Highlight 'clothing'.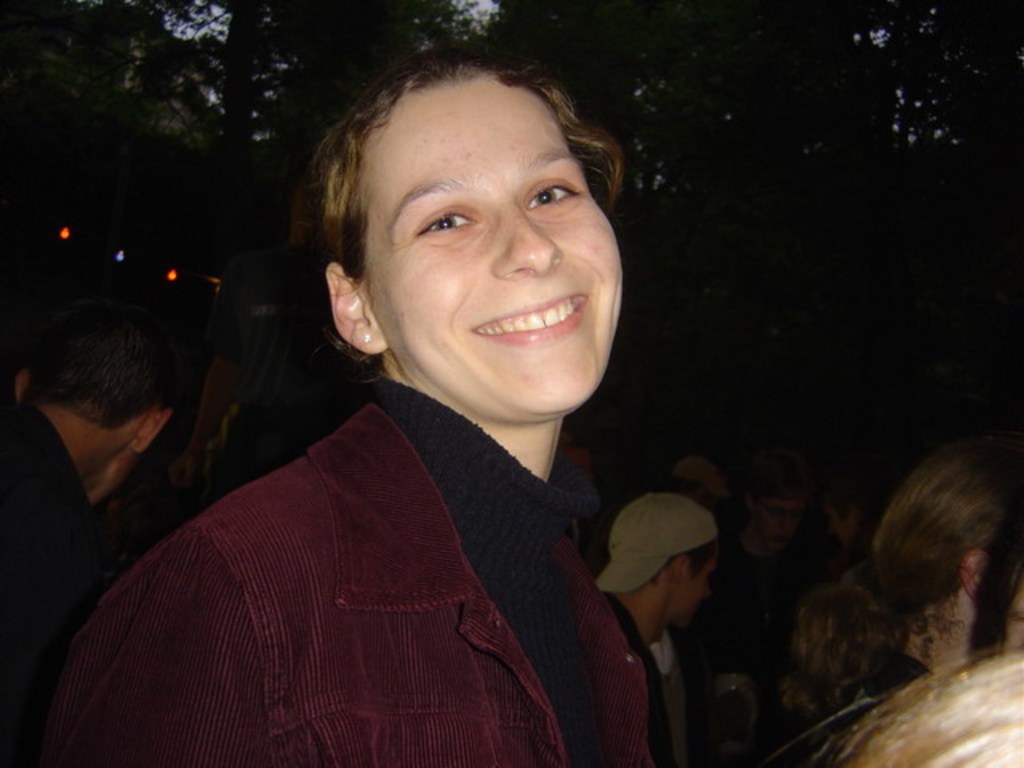
Highlighted region: pyautogui.locateOnScreen(635, 638, 686, 766).
